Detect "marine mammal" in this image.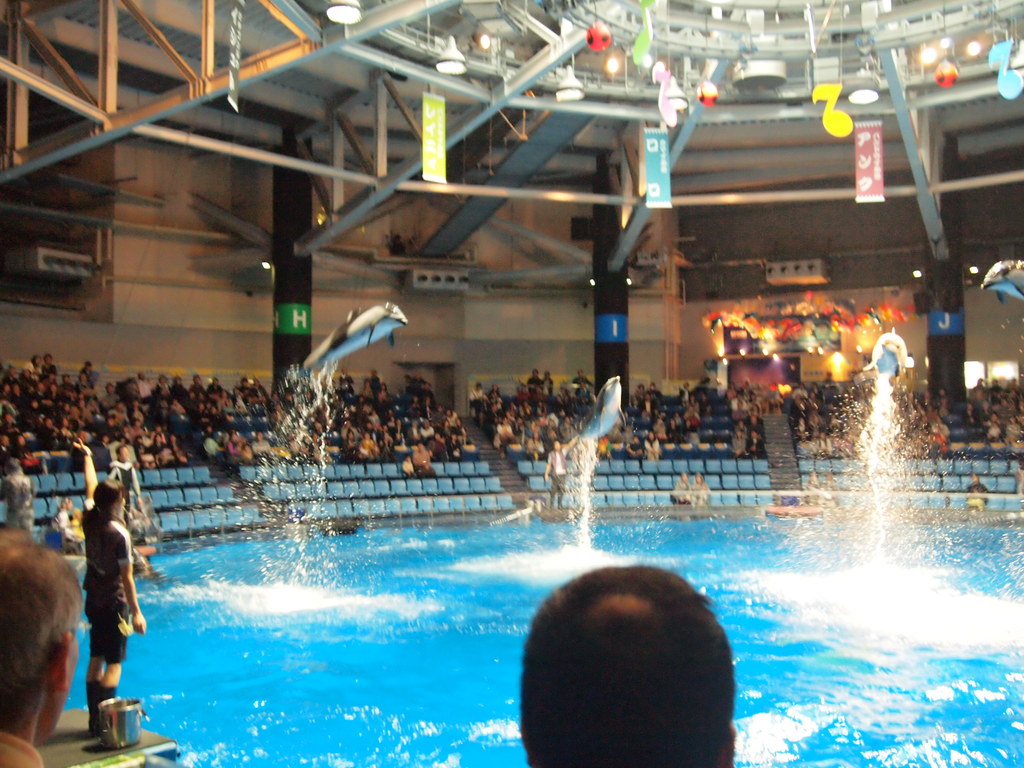
Detection: x1=560, y1=373, x2=630, y2=466.
